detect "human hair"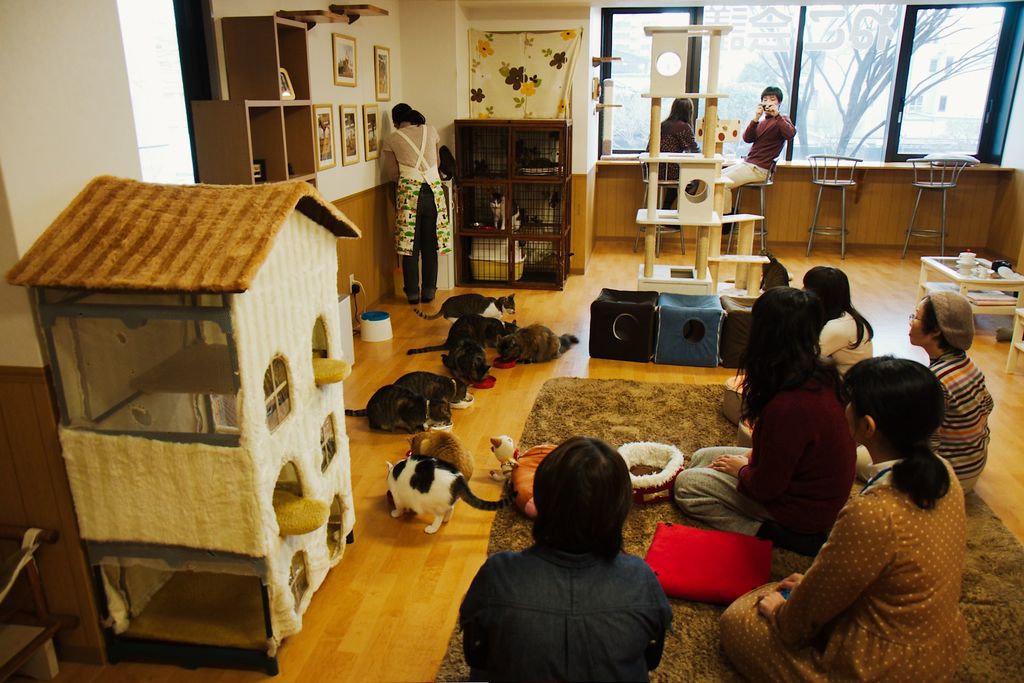
758:85:783:101
